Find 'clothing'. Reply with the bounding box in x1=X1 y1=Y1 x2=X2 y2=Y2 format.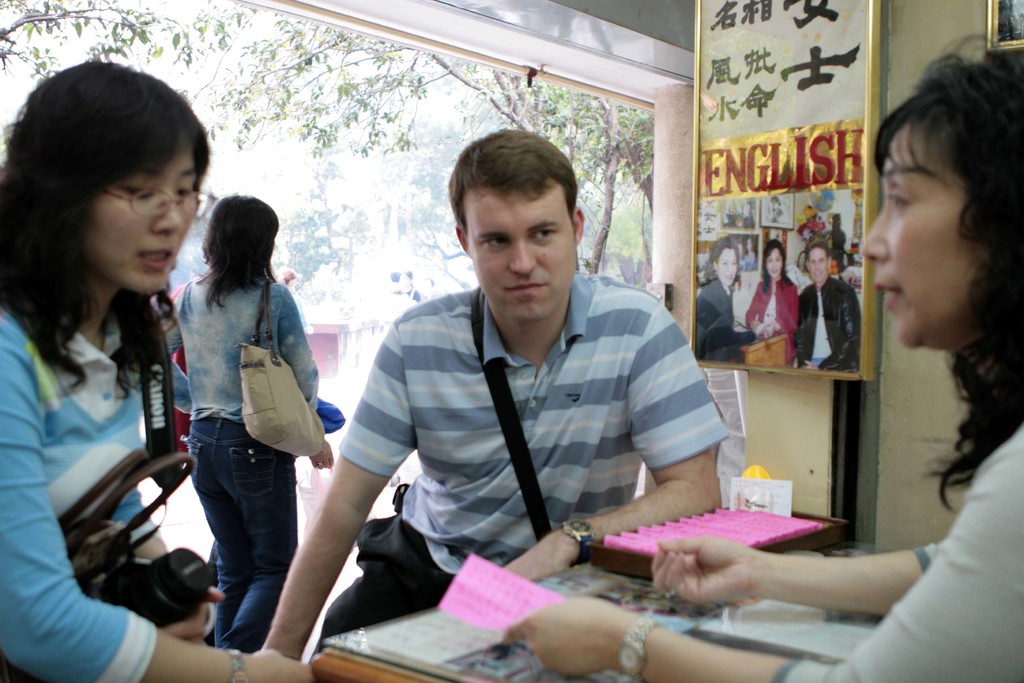
x1=792 y1=277 x2=862 y2=366.
